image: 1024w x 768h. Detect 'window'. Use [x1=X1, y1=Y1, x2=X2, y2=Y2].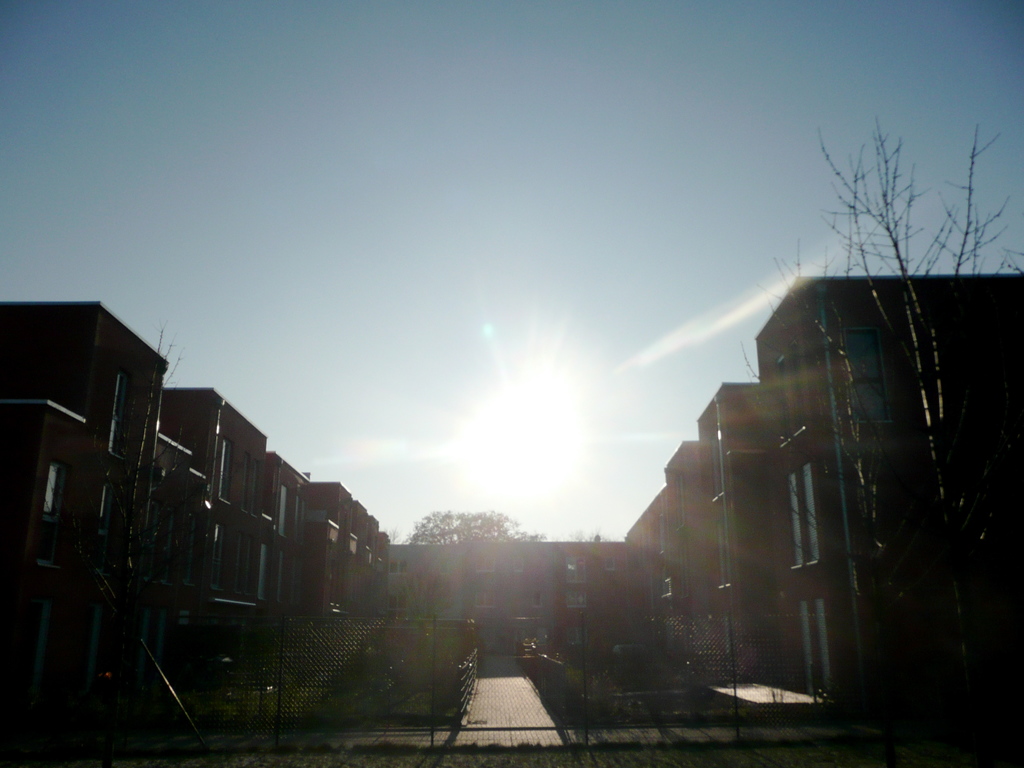
[x1=774, y1=355, x2=796, y2=450].
